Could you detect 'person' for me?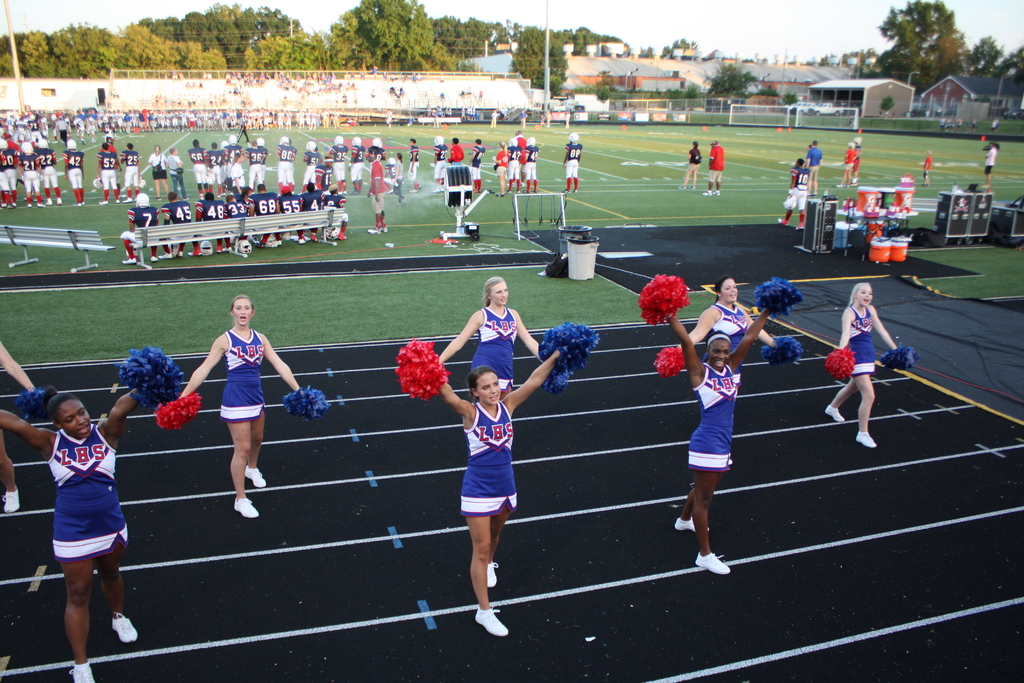
Detection result: <bbox>805, 144, 813, 151</bbox>.
